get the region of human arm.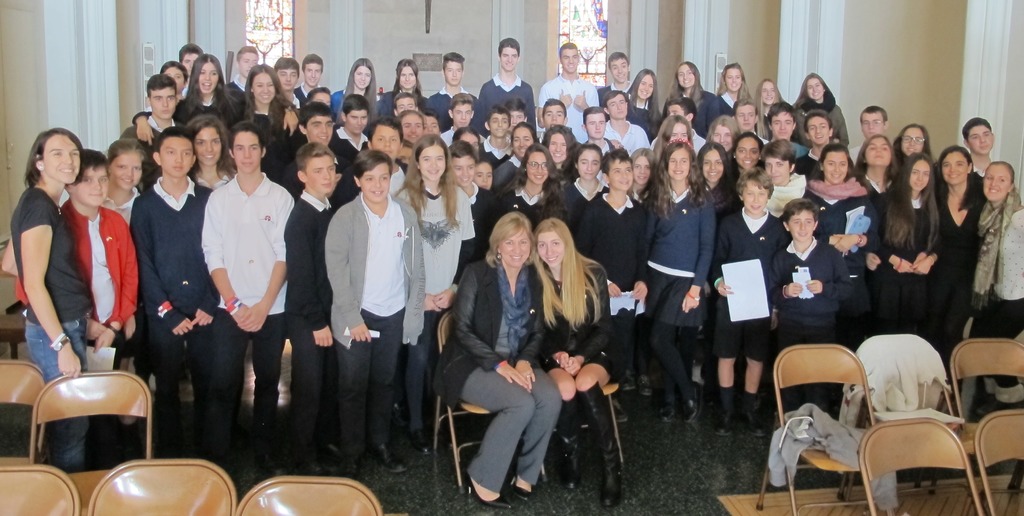
region(454, 262, 534, 399).
